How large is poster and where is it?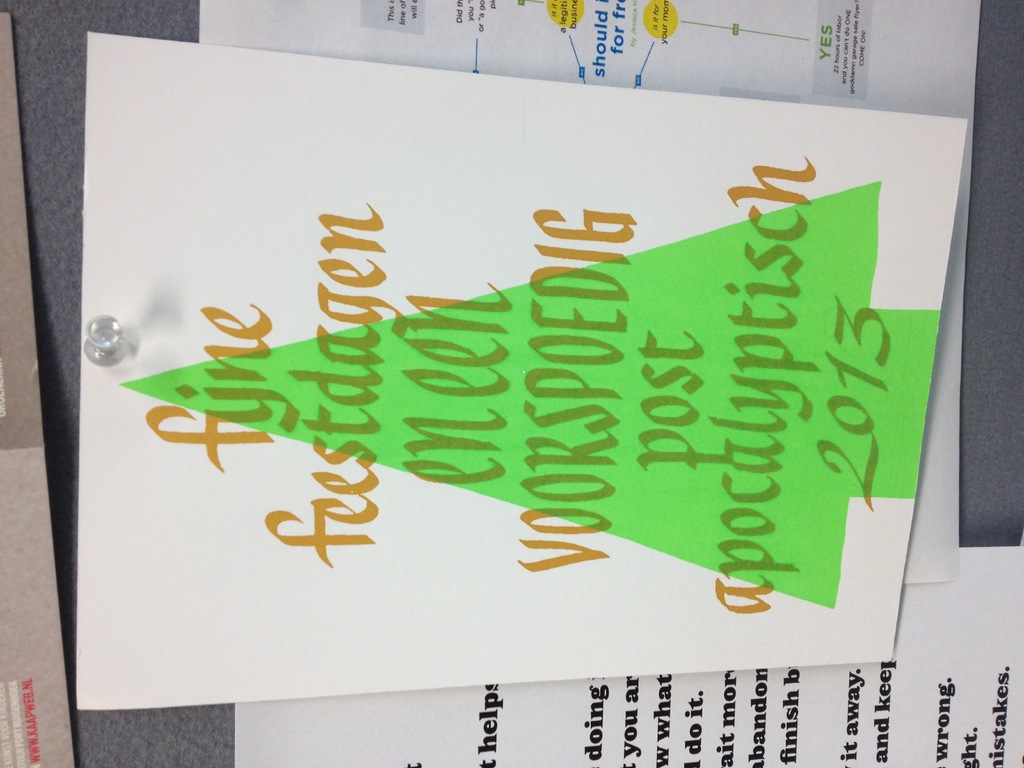
Bounding box: bbox=(76, 37, 961, 716).
